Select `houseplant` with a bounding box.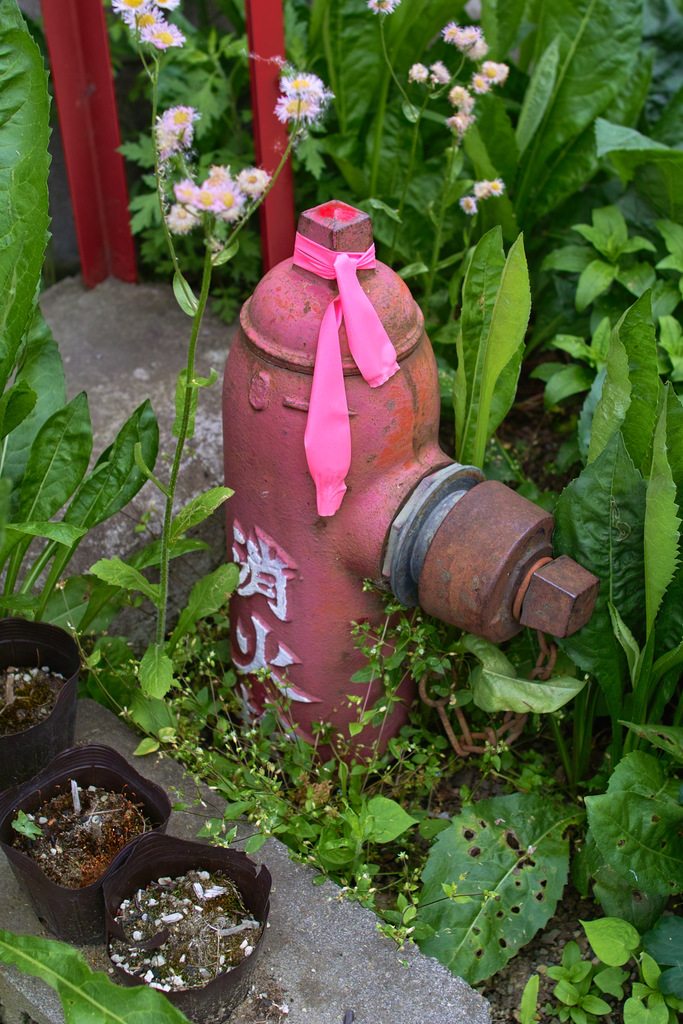
left=514, top=920, right=682, bottom=1023.
